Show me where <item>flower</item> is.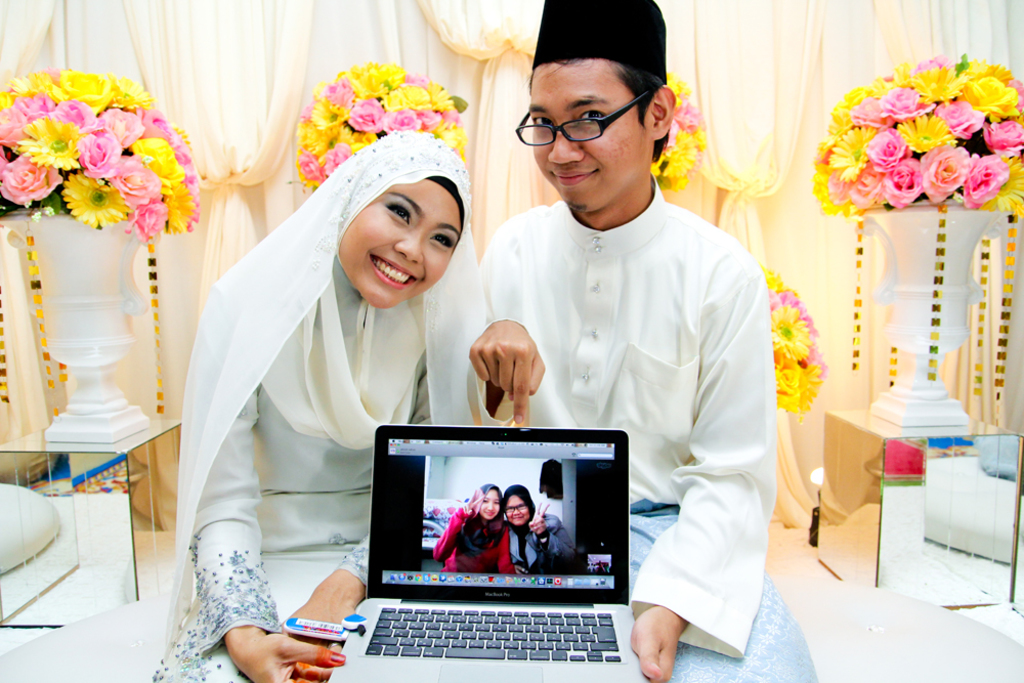
<item>flower</item> is at (108, 154, 160, 201).
